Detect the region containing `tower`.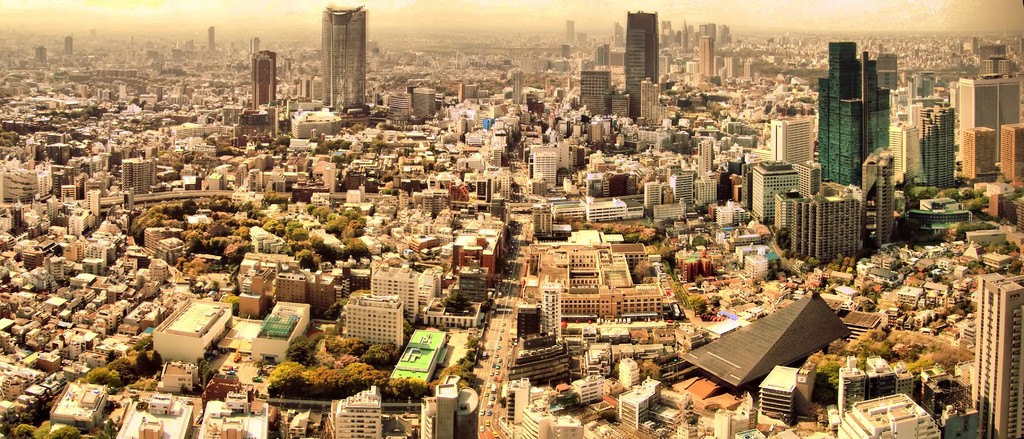
locate(968, 264, 1023, 438).
